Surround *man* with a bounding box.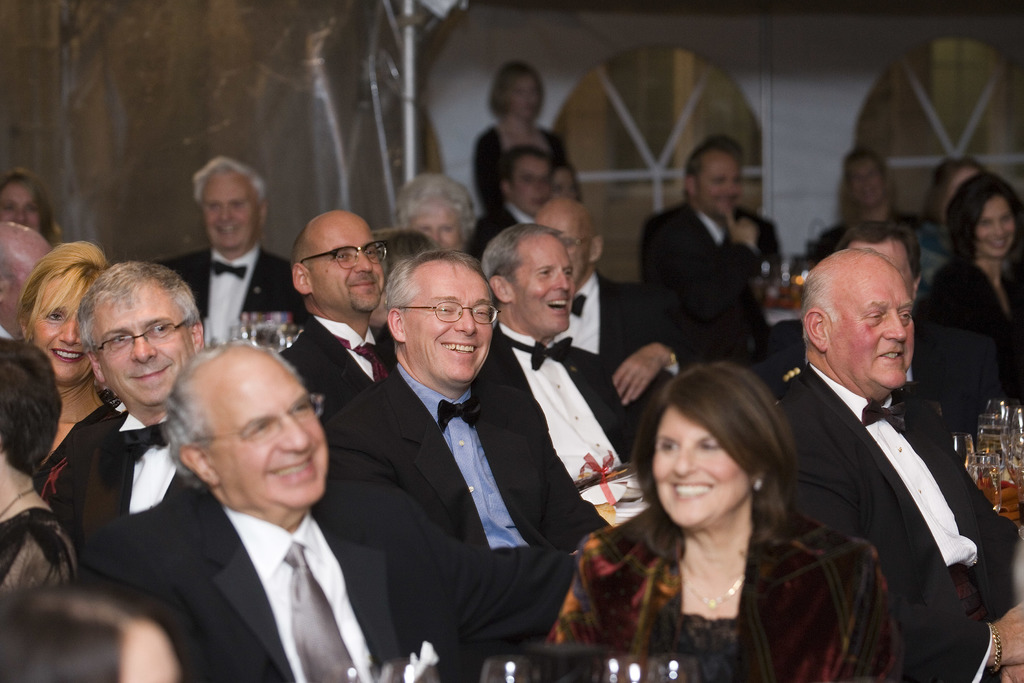
(772,229,1023,682).
